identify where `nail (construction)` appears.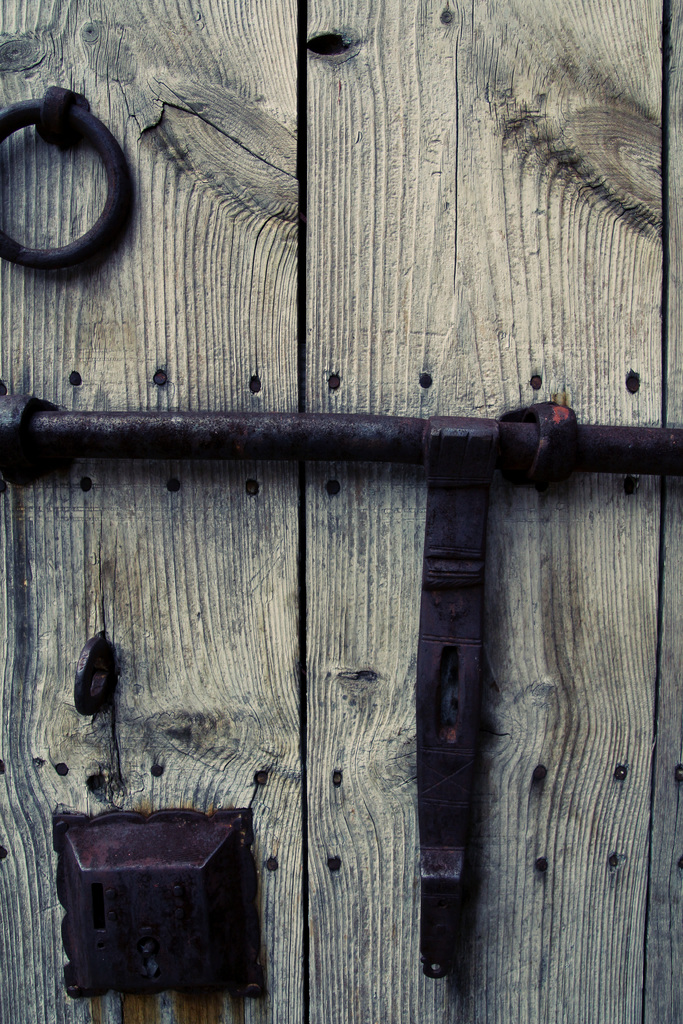
Appears at bbox=[627, 373, 641, 396].
